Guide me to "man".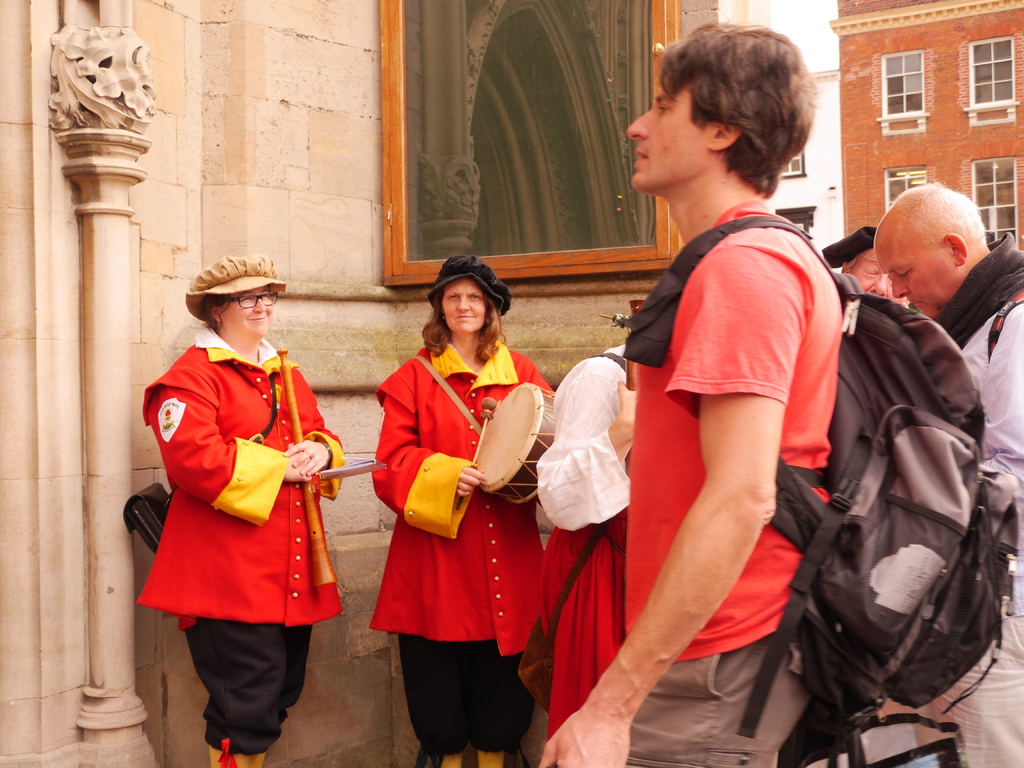
Guidance: bbox=[541, 17, 844, 767].
